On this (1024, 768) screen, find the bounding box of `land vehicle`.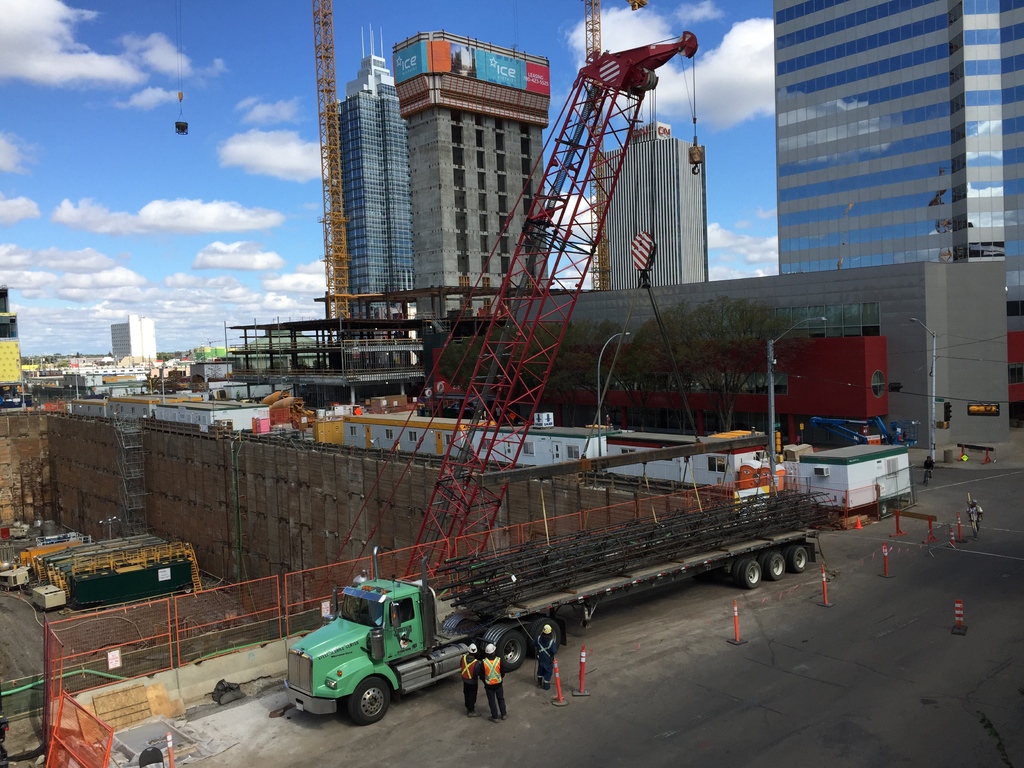
Bounding box: {"x1": 968, "y1": 502, "x2": 980, "y2": 536}.
